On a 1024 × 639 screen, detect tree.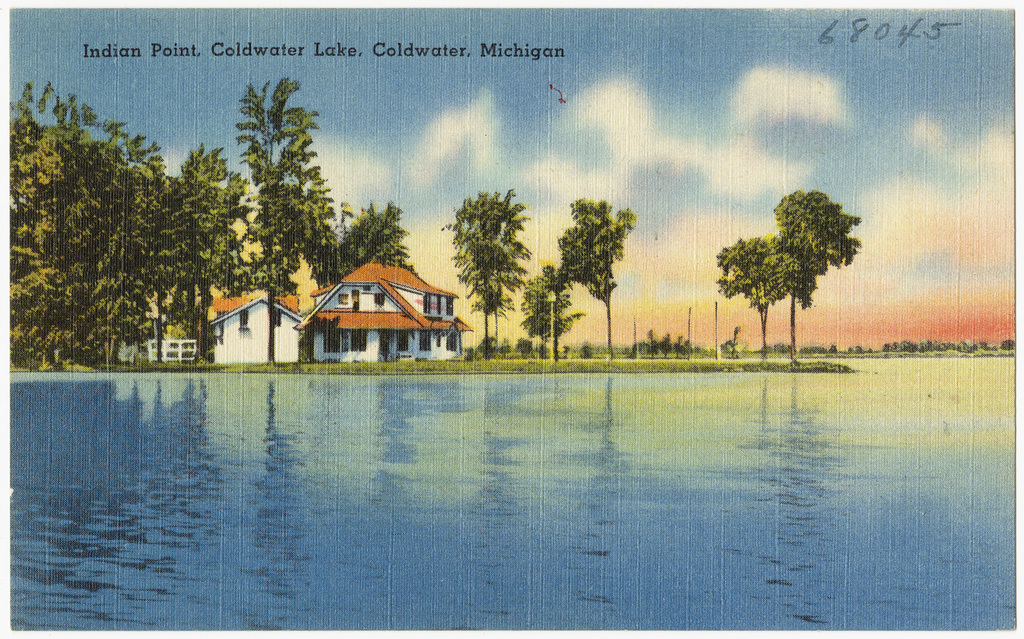
detection(145, 150, 270, 378).
